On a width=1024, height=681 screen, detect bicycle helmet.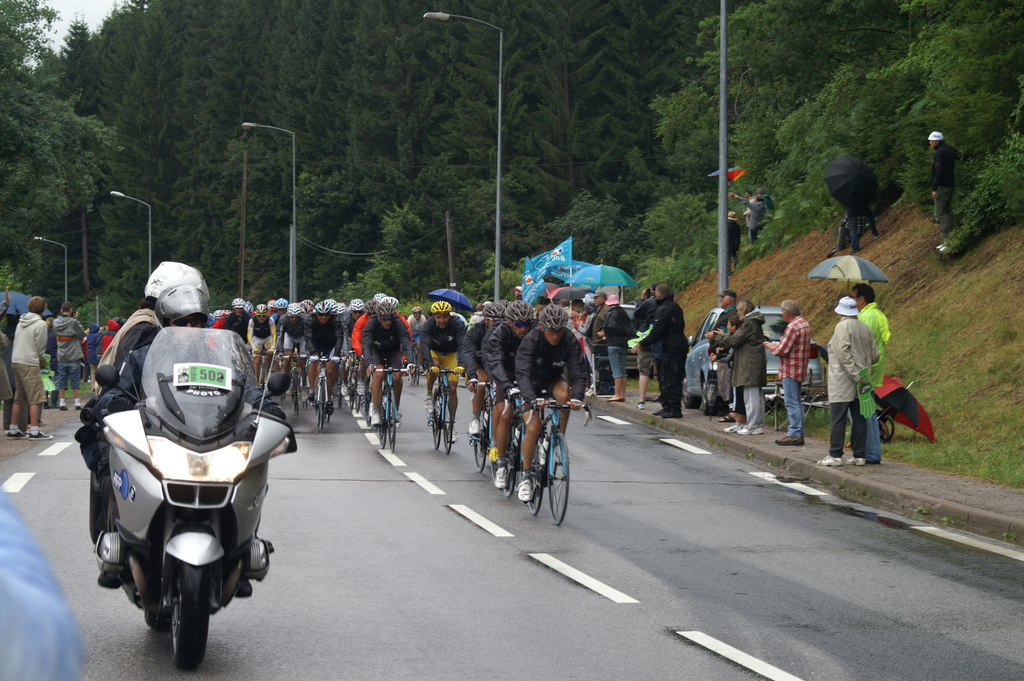
<box>481,301,508,319</box>.
